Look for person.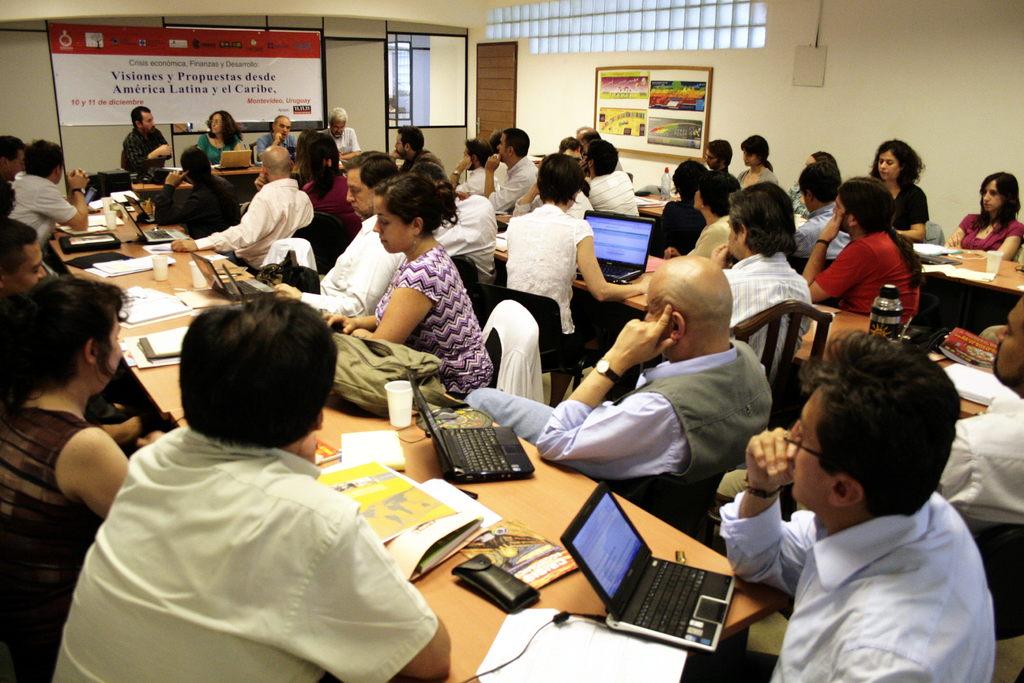
Found: (791, 160, 847, 253).
